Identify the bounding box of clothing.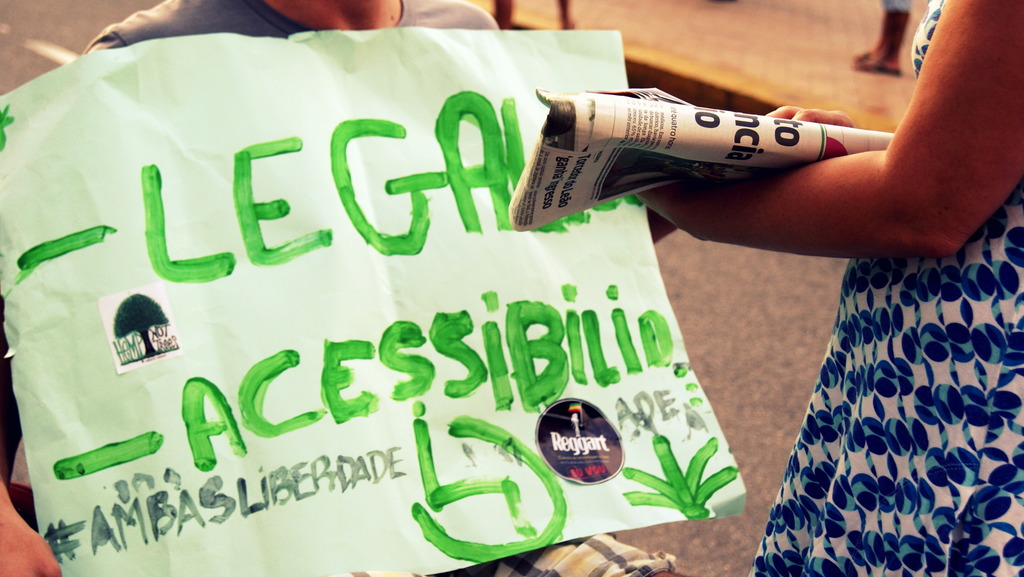
select_region(730, 0, 1023, 574).
